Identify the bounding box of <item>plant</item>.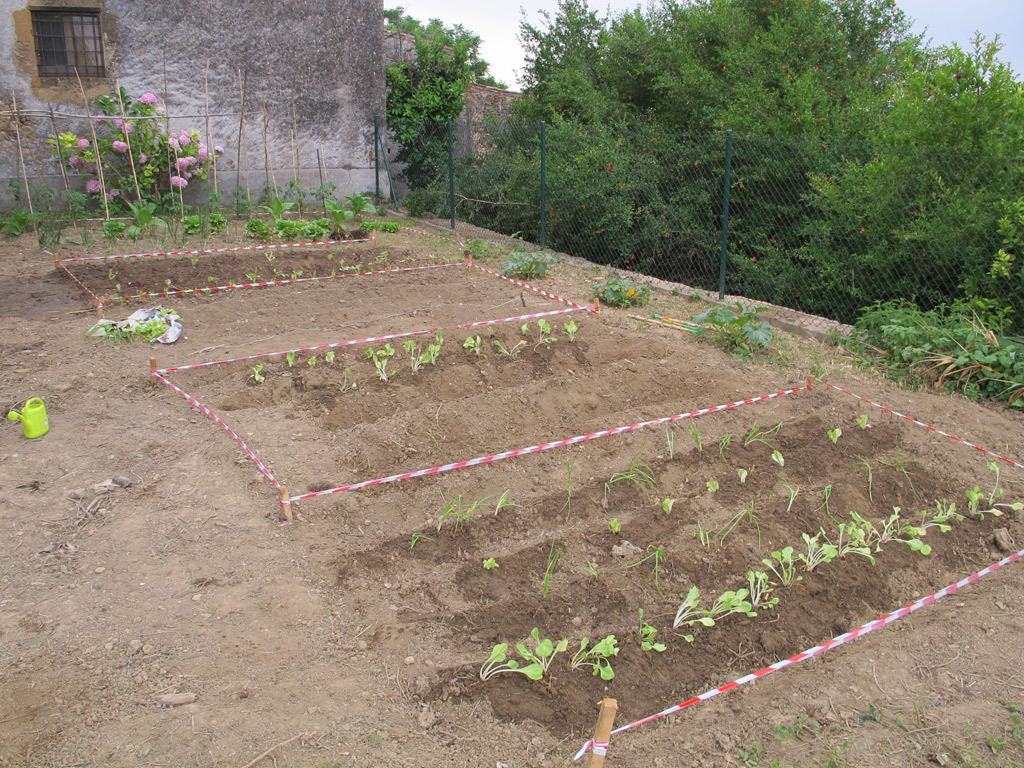
bbox=[672, 586, 712, 642].
